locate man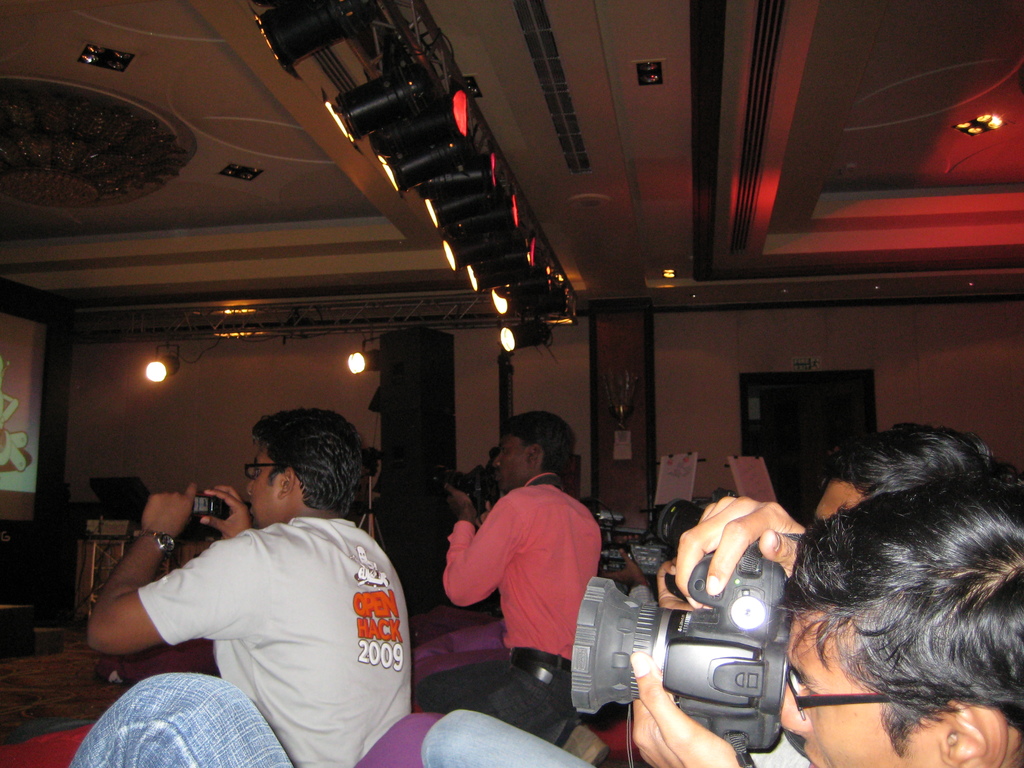
bbox(756, 419, 1006, 764)
